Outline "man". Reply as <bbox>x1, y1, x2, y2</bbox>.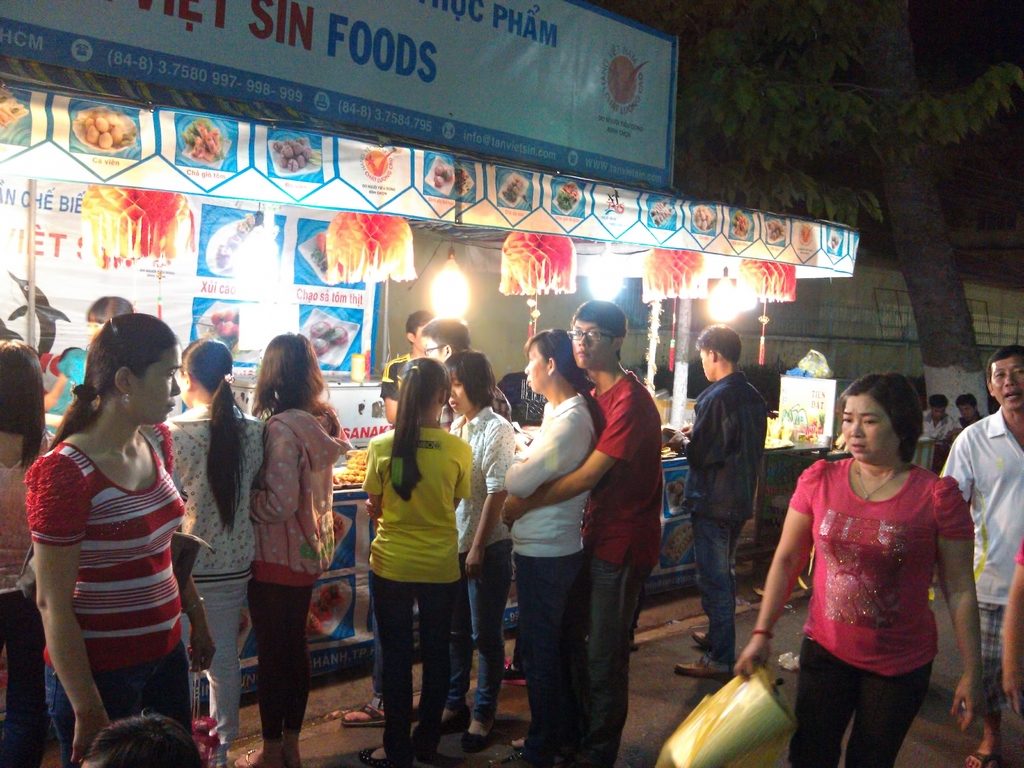
<bbox>501, 298, 664, 767</bbox>.
